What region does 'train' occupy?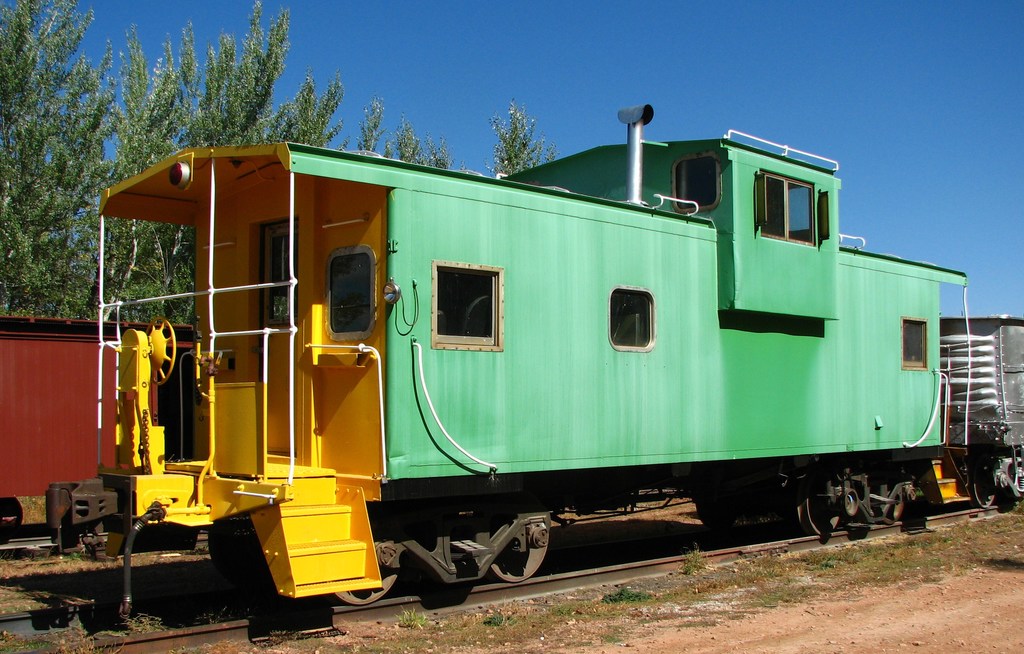
{"left": 0, "top": 313, "right": 189, "bottom": 547}.
